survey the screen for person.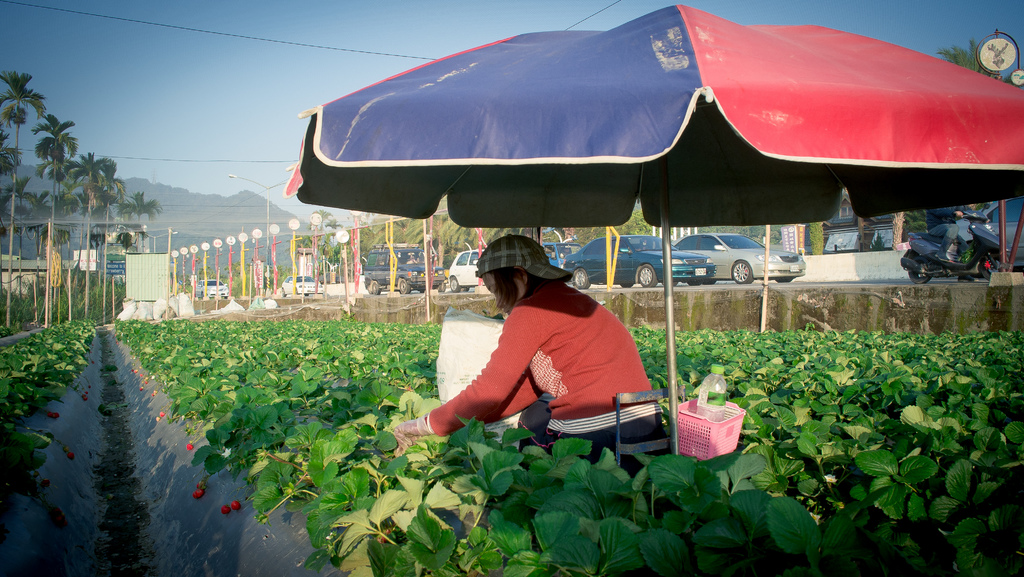
Survey found: region(399, 236, 678, 459).
